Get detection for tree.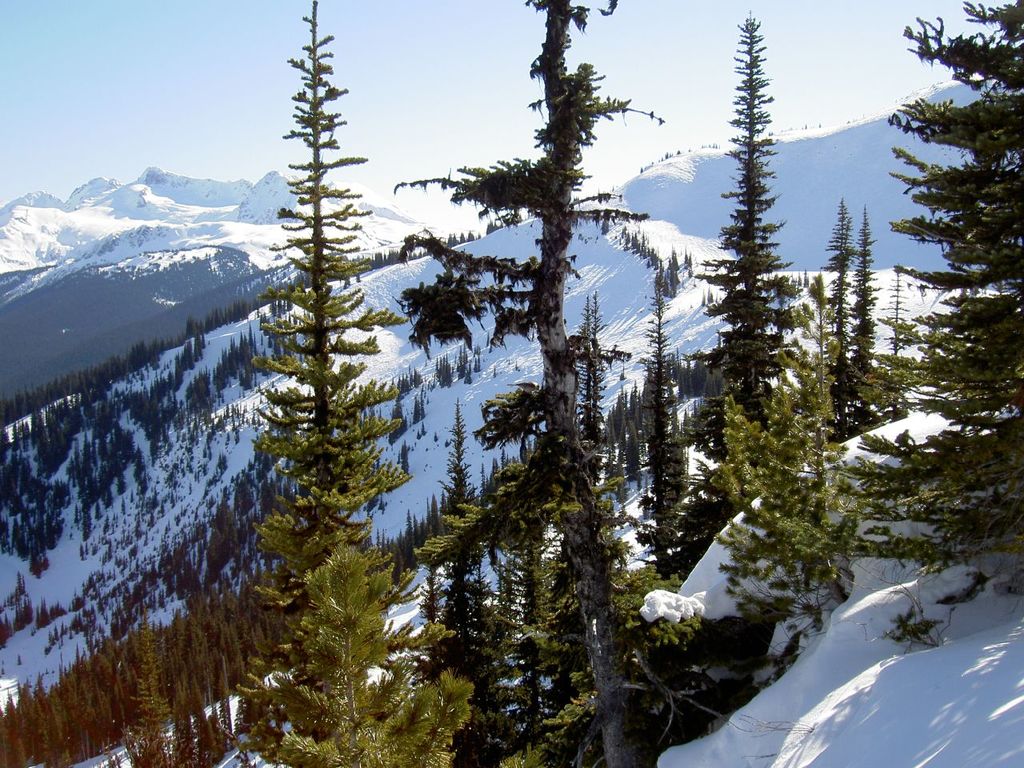
Detection: BBox(702, 17, 797, 483).
